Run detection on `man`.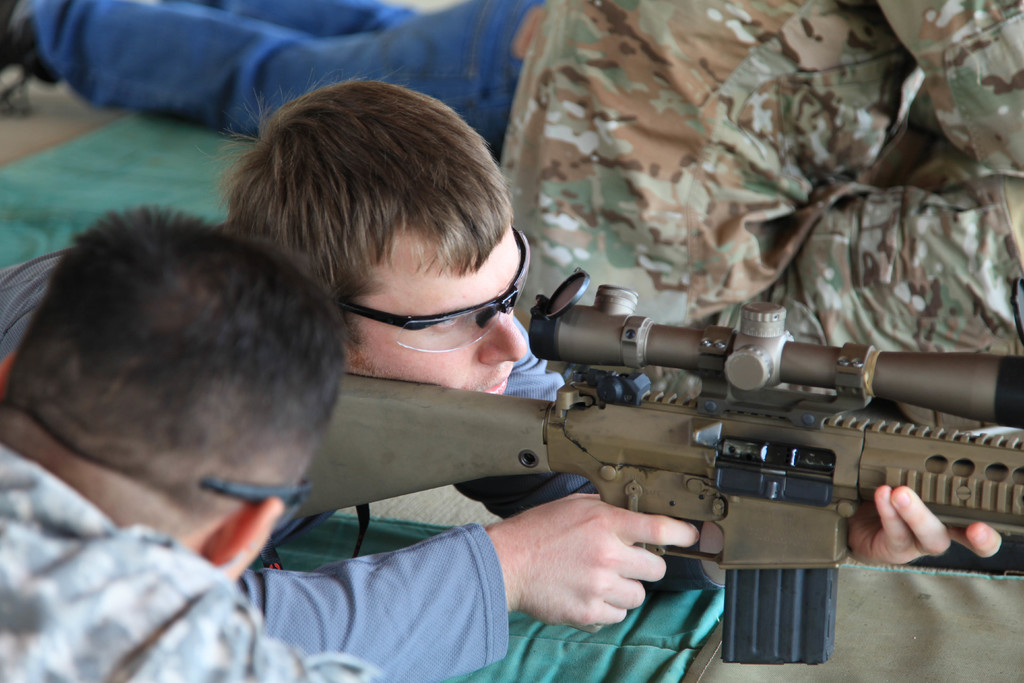
Result: pyautogui.locateOnScreen(0, 208, 384, 682).
